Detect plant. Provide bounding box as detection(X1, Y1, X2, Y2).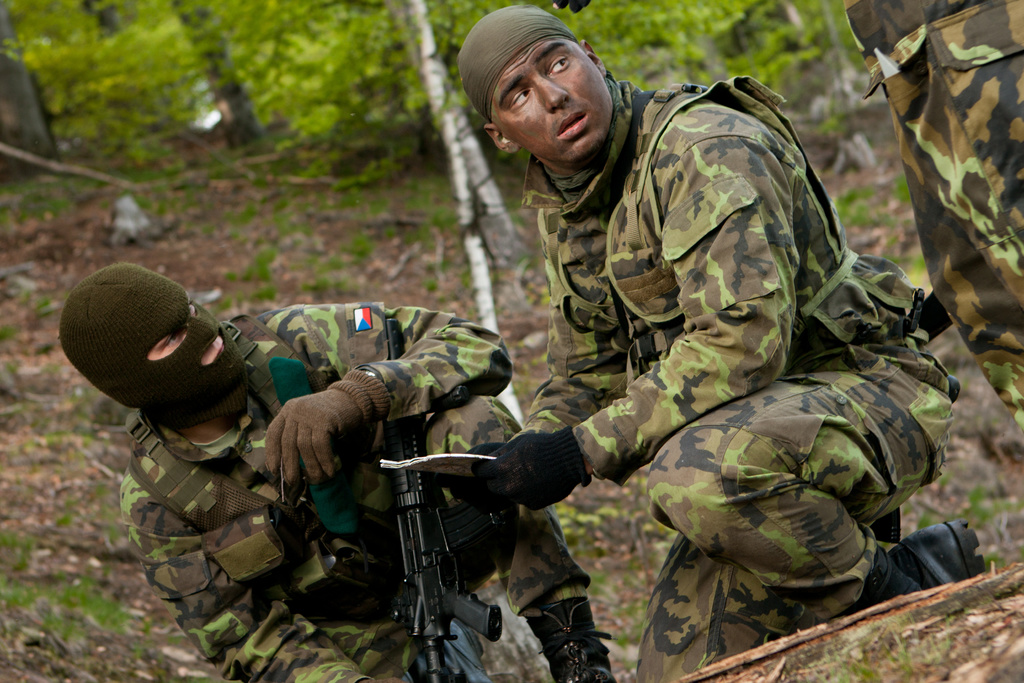
detection(484, 263, 502, 286).
